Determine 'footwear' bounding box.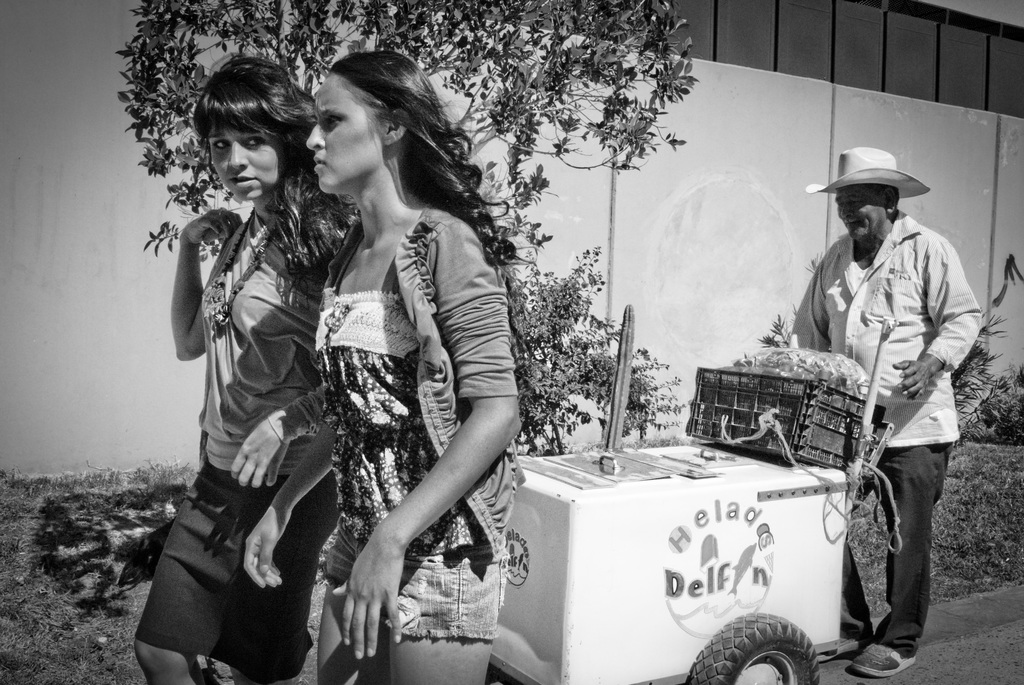
Determined: 812/628/855/659.
